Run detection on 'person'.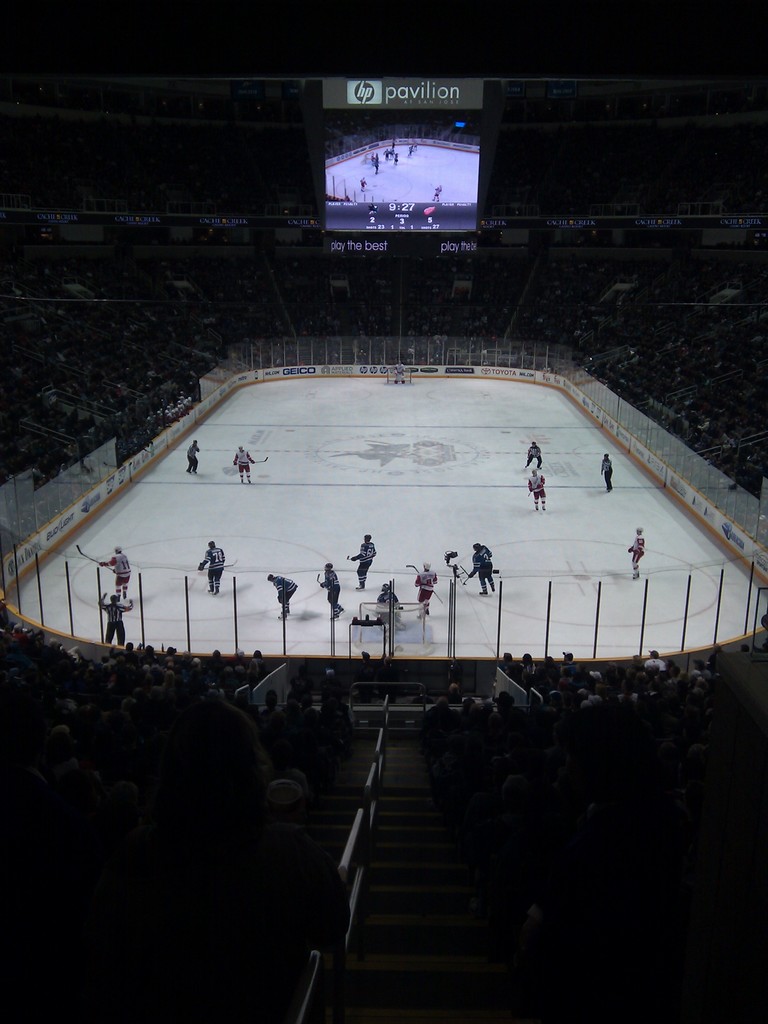
Result: [left=372, top=581, right=407, bottom=634].
